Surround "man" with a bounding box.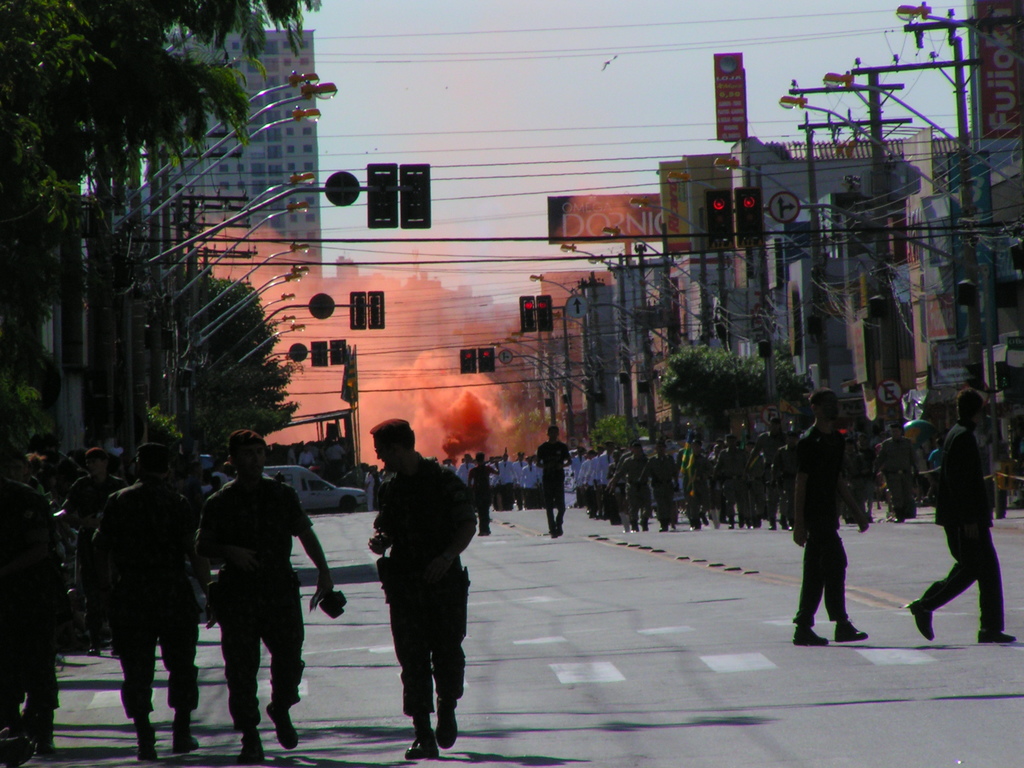
l=369, t=418, r=484, b=758.
